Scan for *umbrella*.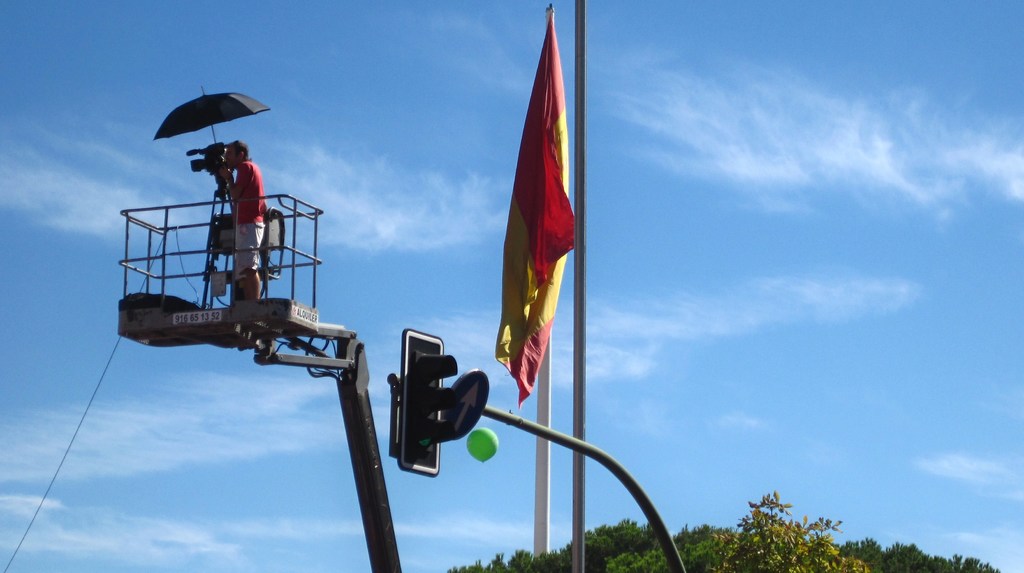
Scan result: bbox(142, 79, 276, 175).
